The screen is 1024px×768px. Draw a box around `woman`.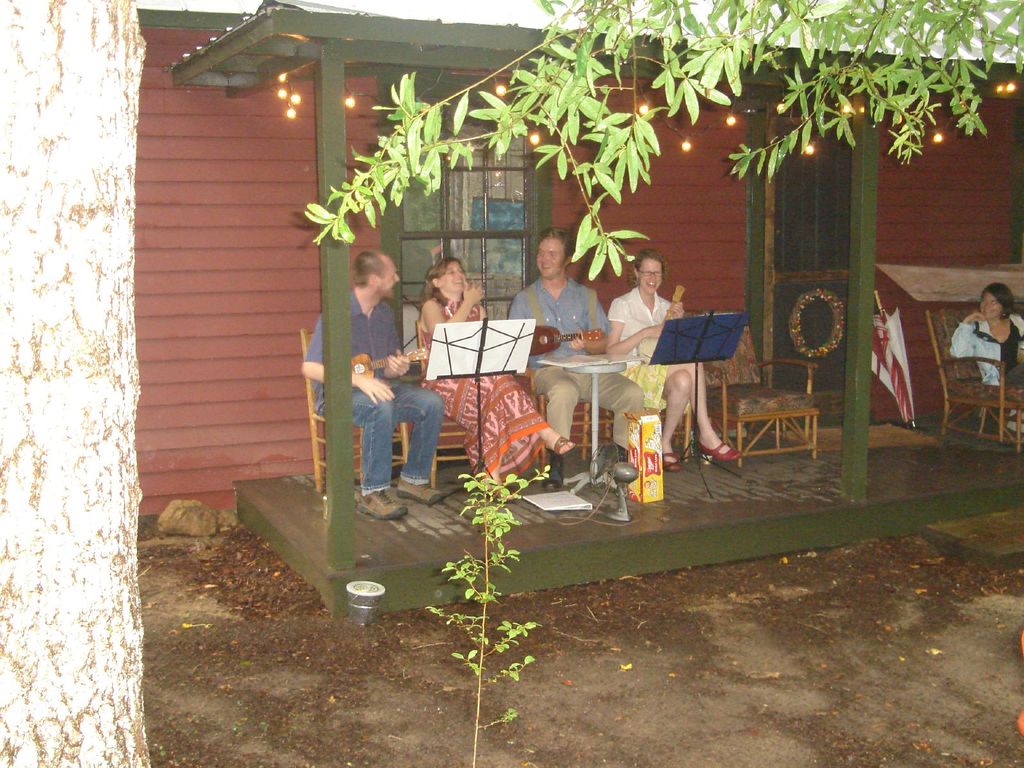
pyautogui.locateOnScreen(416, 257, 577, 503).
